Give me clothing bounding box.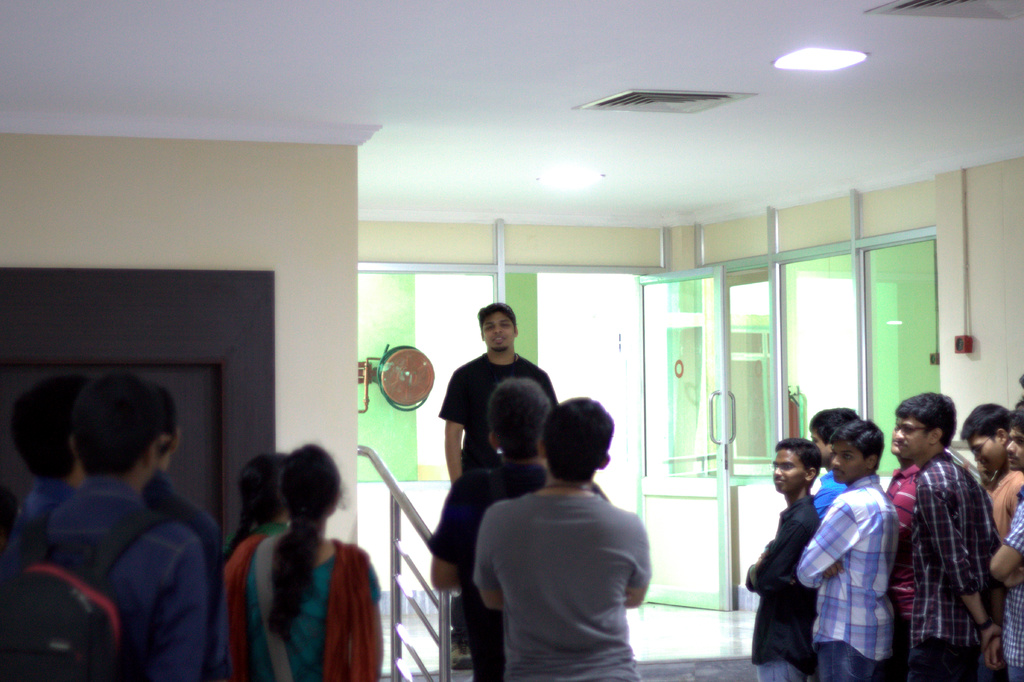
left=429, top=464, right=546, bottom=681.
